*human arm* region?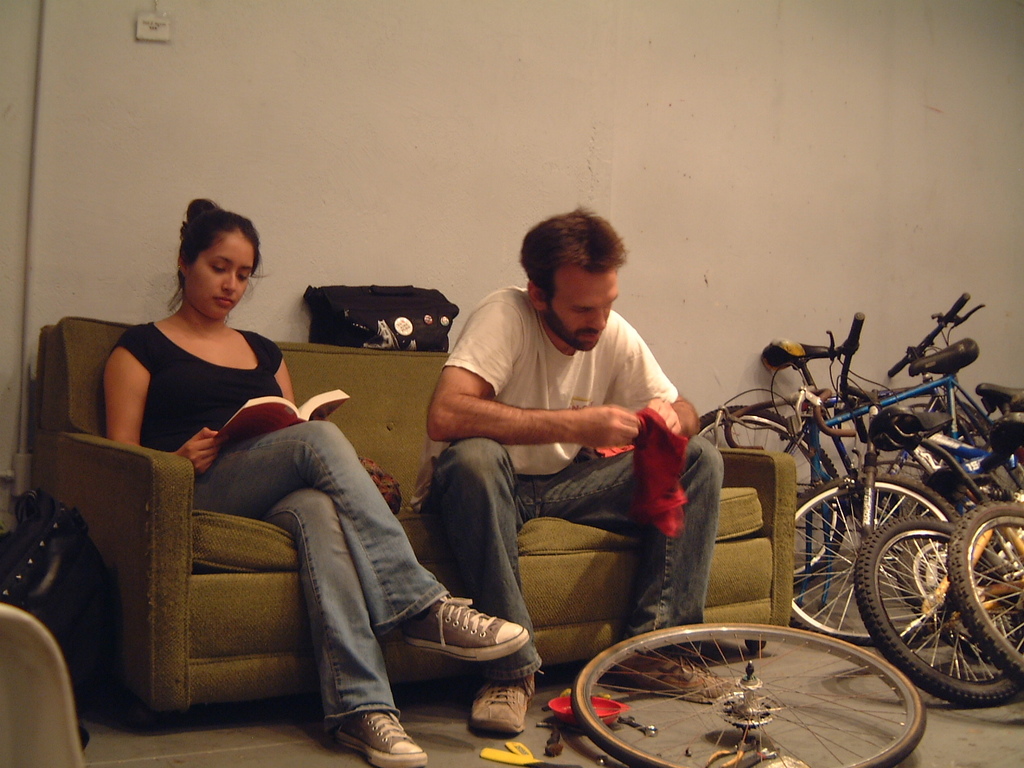
Rect(126, 330, 228, 494)
